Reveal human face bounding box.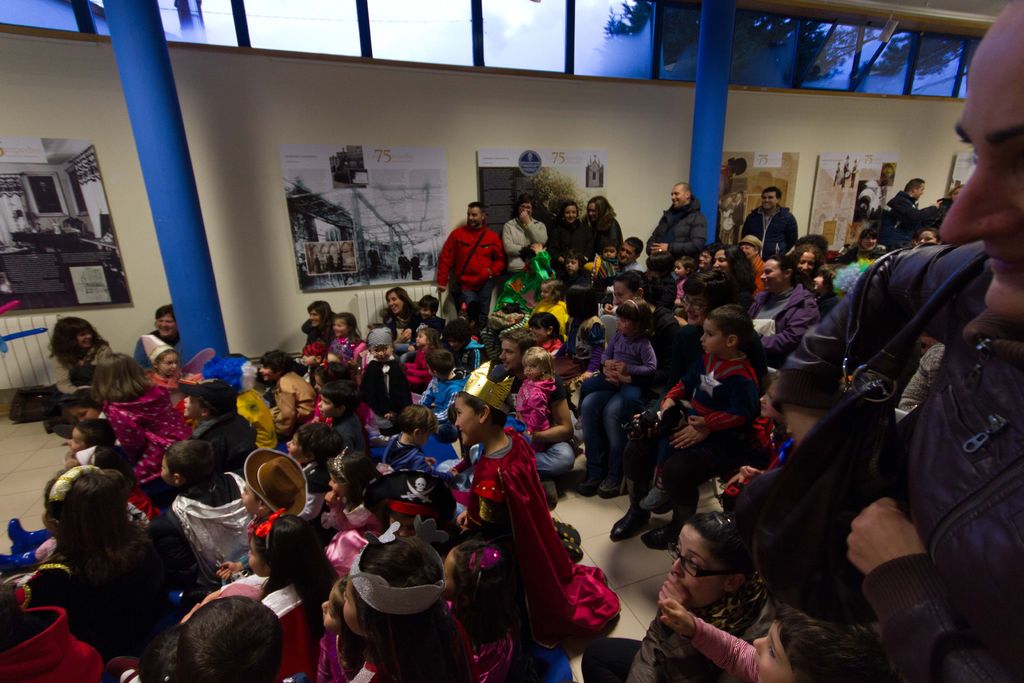
Revealed: (465, 209, 479, 227).
